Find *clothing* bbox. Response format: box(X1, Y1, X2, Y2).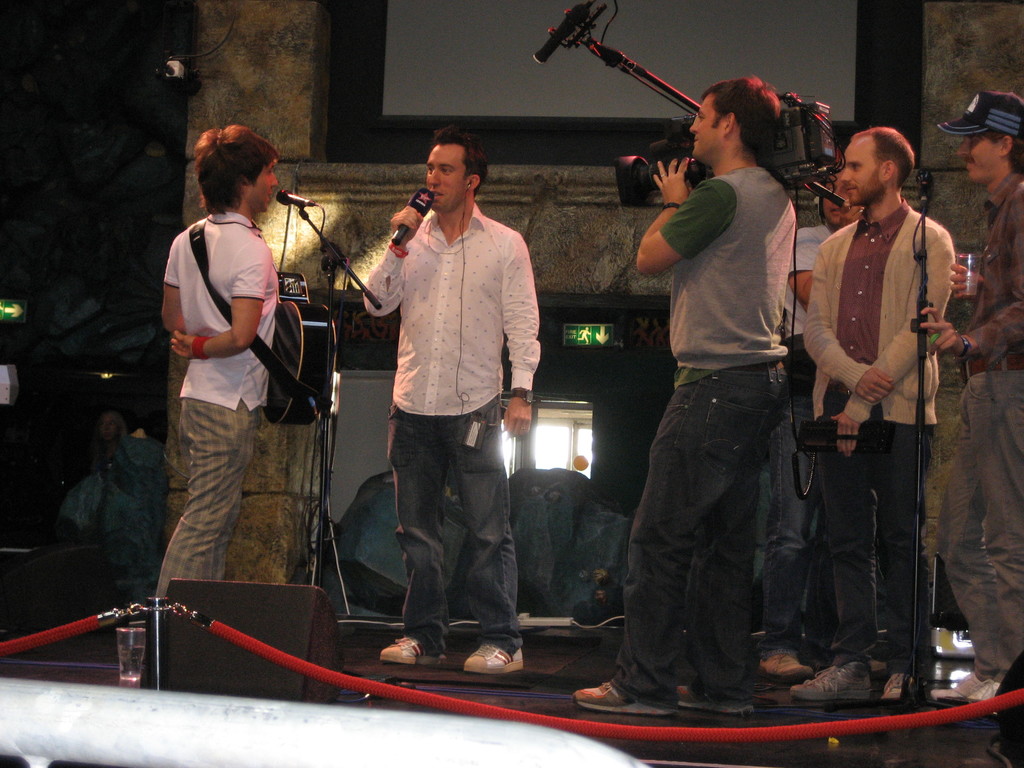
box(805, 195, 956, 676).
